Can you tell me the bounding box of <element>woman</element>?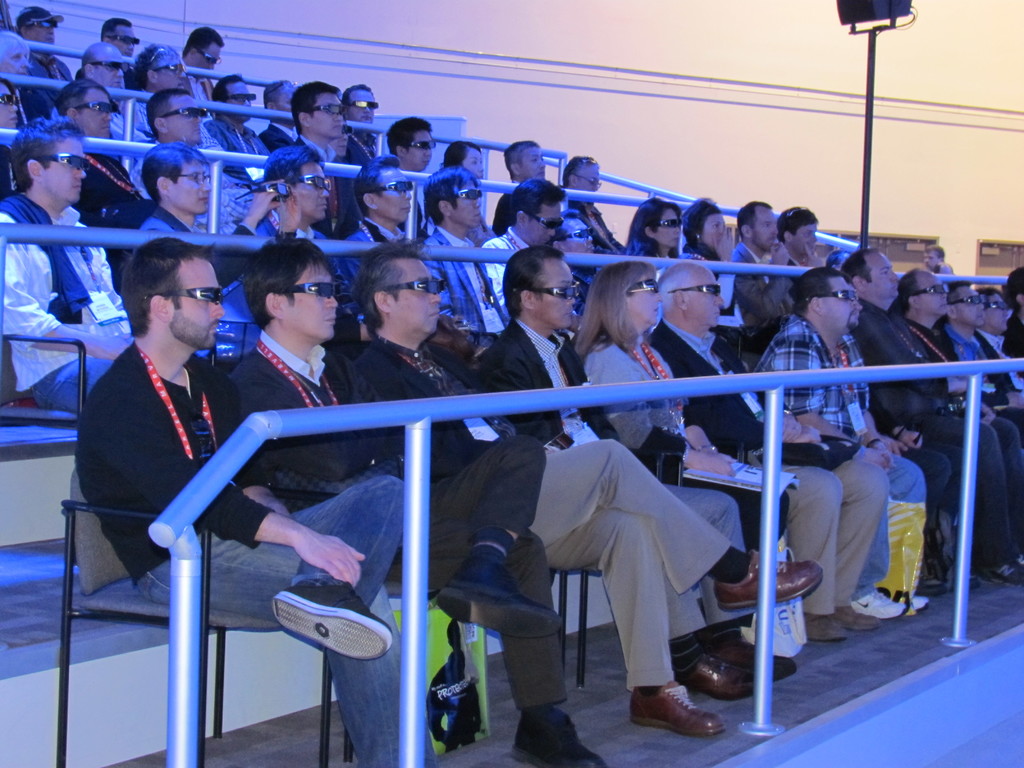
0,31,47,121.
